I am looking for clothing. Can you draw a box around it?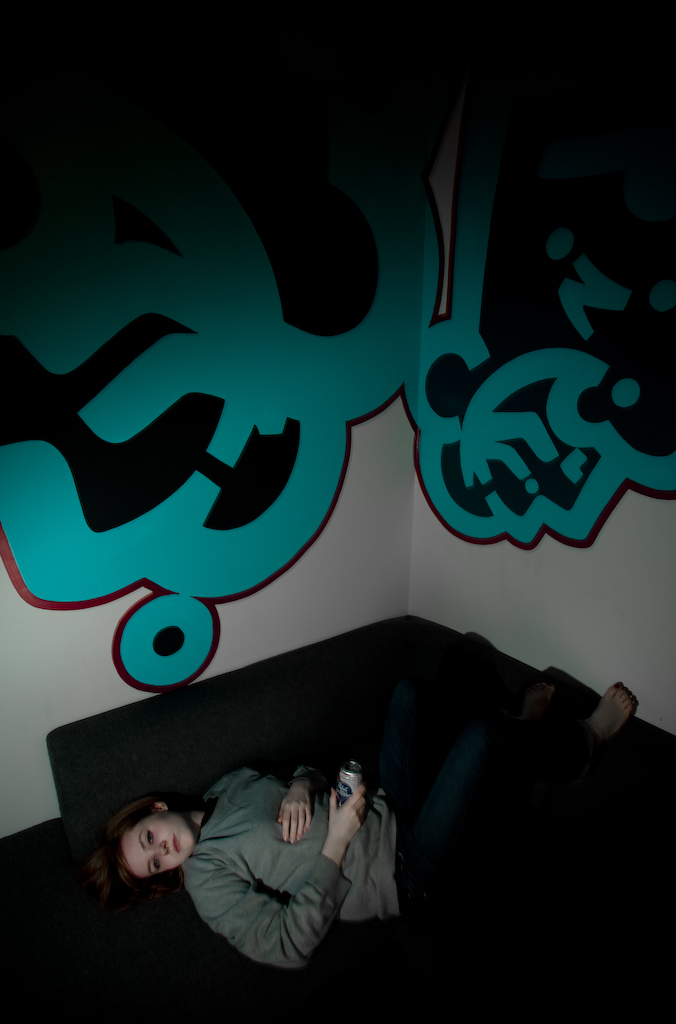
Sure, the bounding box is [left=172, top=758, right=406, bottom=953].
